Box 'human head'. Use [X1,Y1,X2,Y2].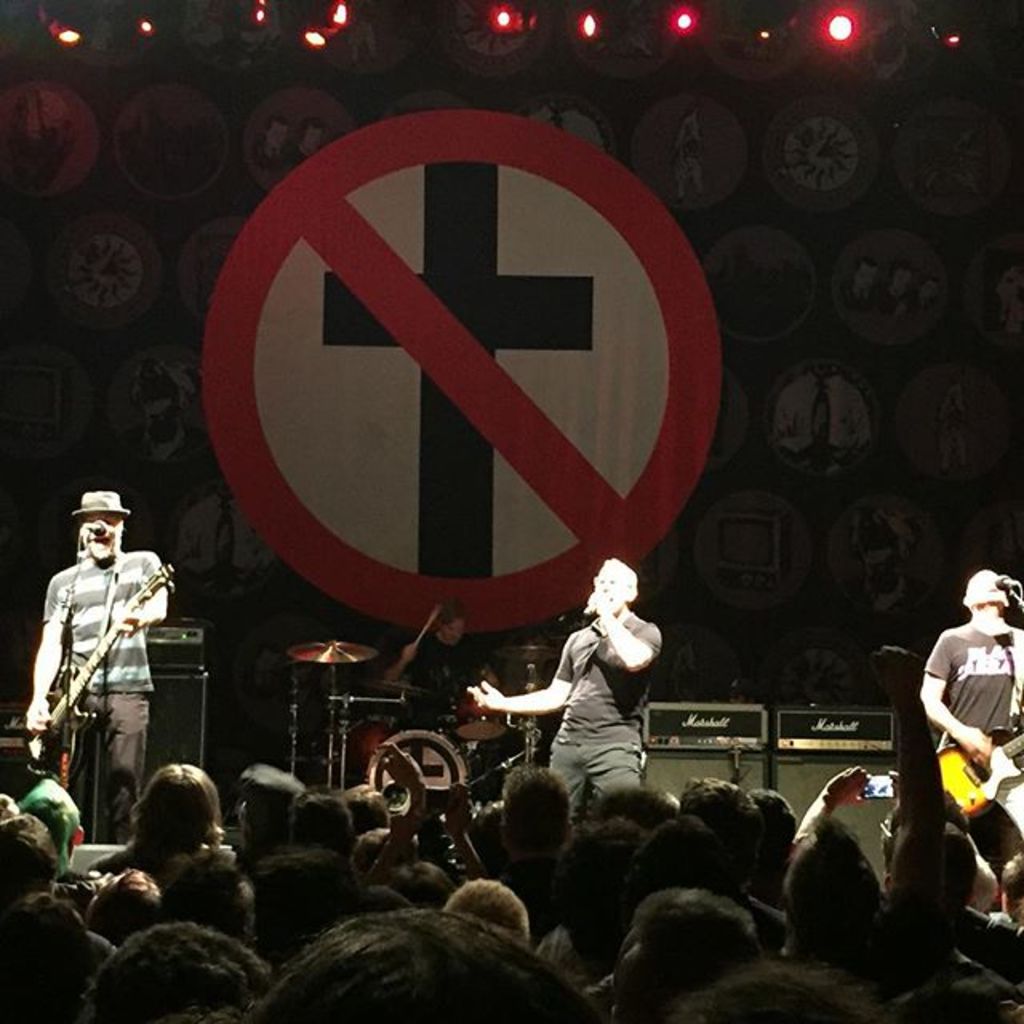
[957,570,1008,616].
